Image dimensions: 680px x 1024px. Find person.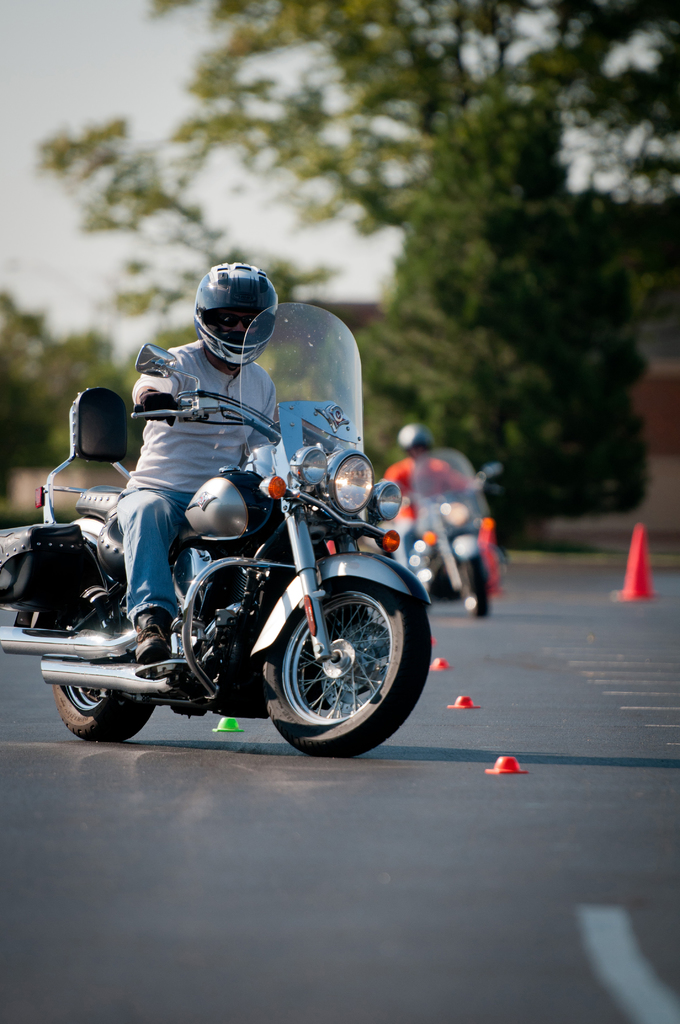
385/419/494/532.
